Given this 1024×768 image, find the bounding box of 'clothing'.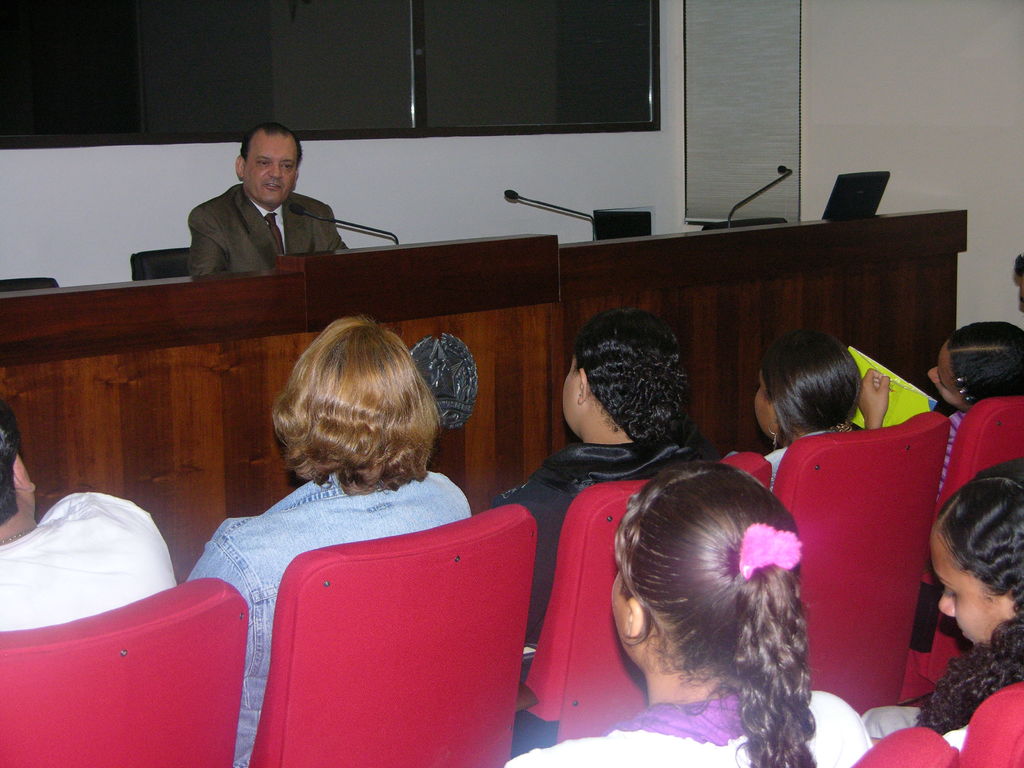
(left=0, top=492, right=175, bottom=630).
